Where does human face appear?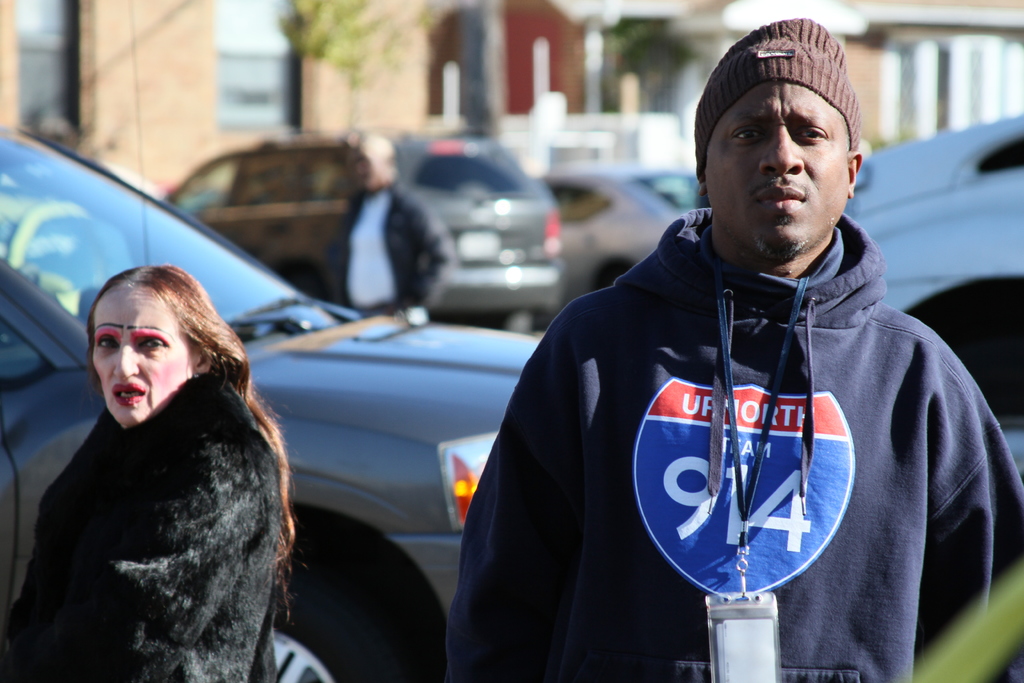
Appears at [703,77,850,259].
